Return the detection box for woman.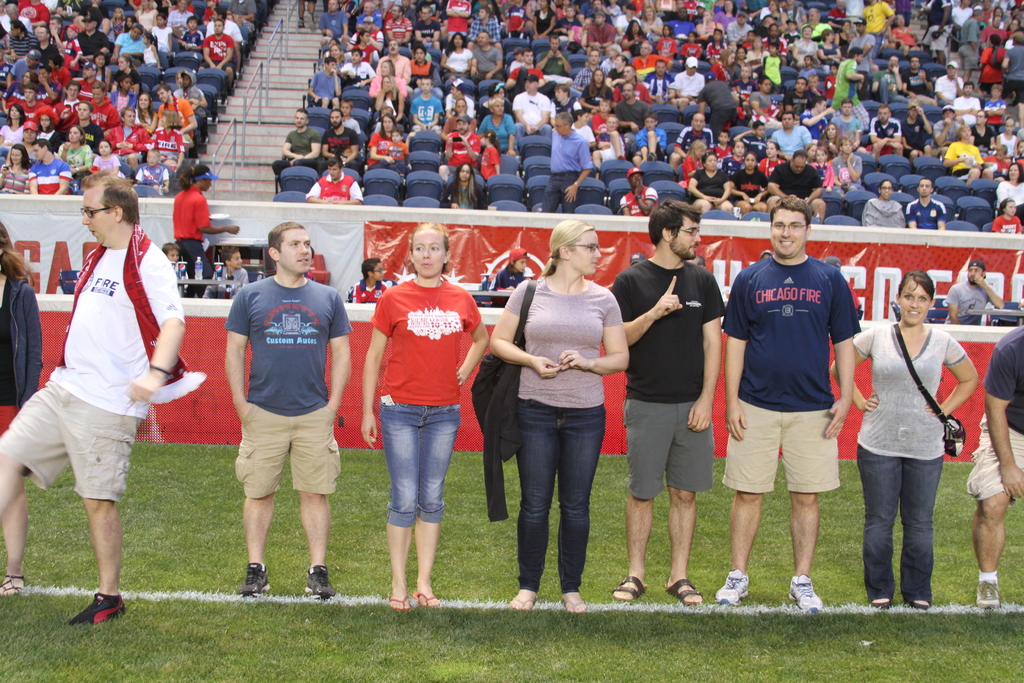
(left=579, top=68, right=614, bottom=110).
